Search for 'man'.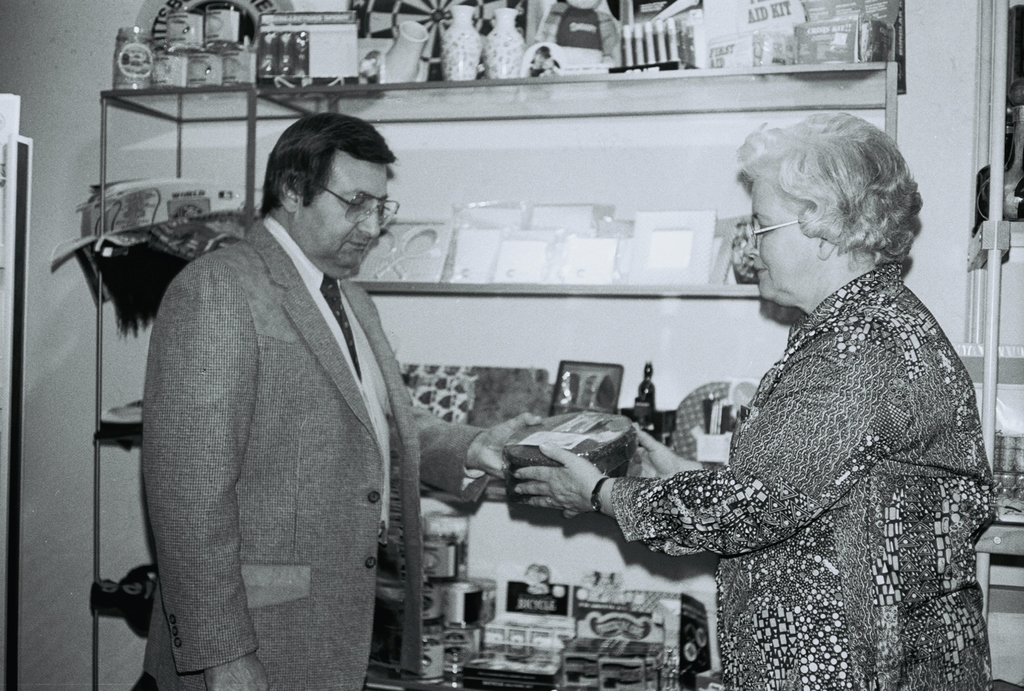
Found at Rect(115, 97, 448, 690).
